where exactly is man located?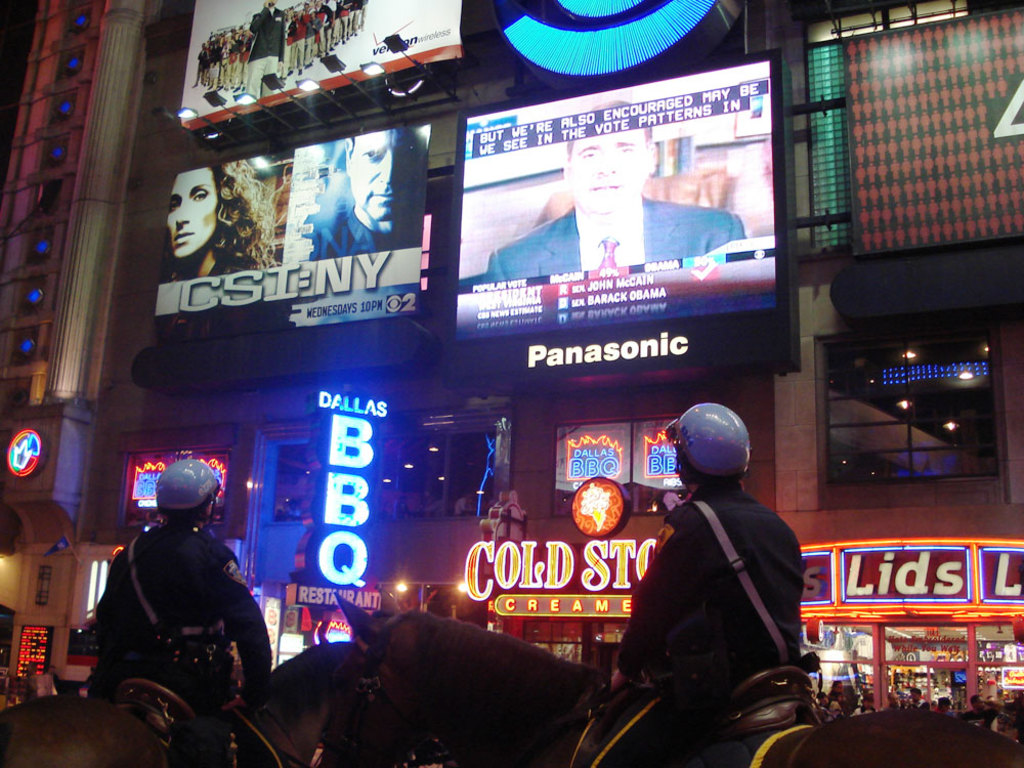
Its bounding box is box=[909, 686, 930, 713].
